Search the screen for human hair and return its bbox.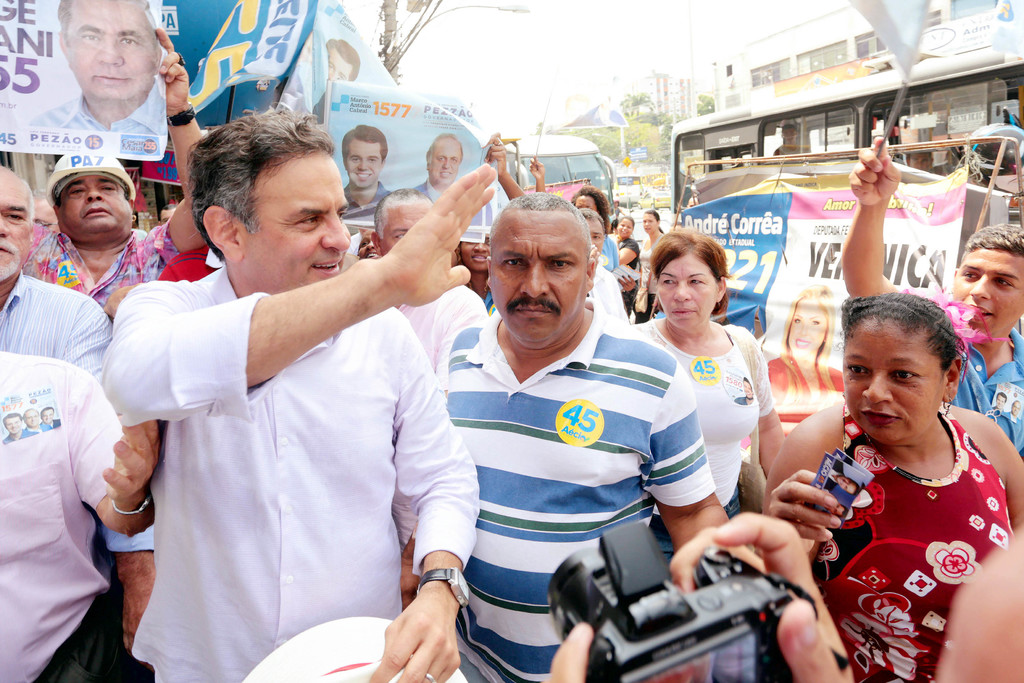
Found: {"left": 580, "top": 209, "right": 605, "bottom": 239}.
